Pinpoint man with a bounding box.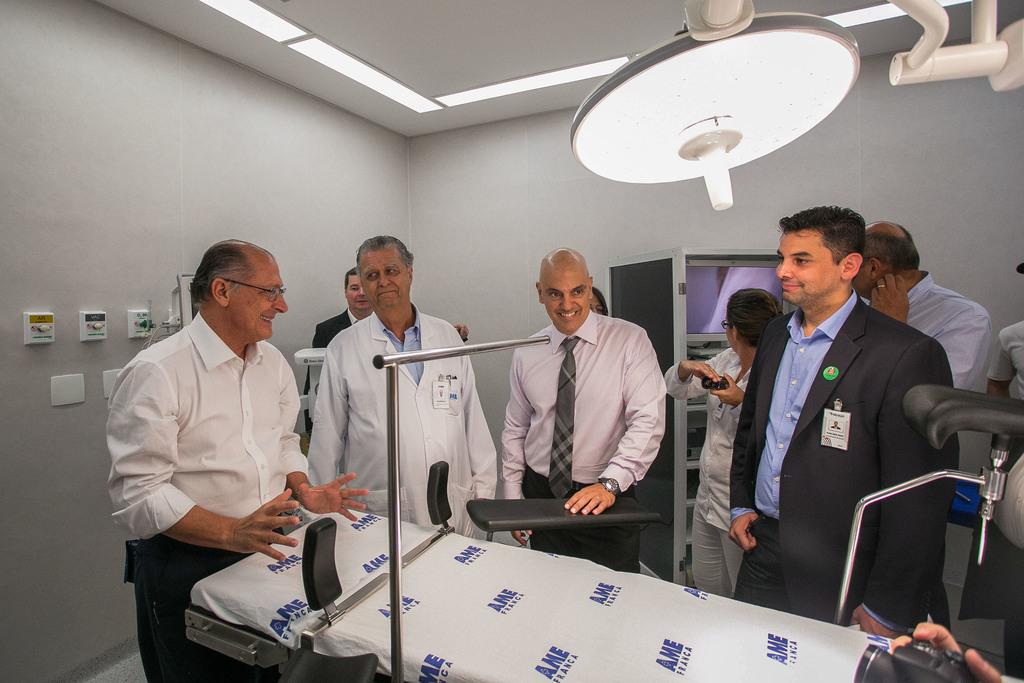
[104,233,340,655].
